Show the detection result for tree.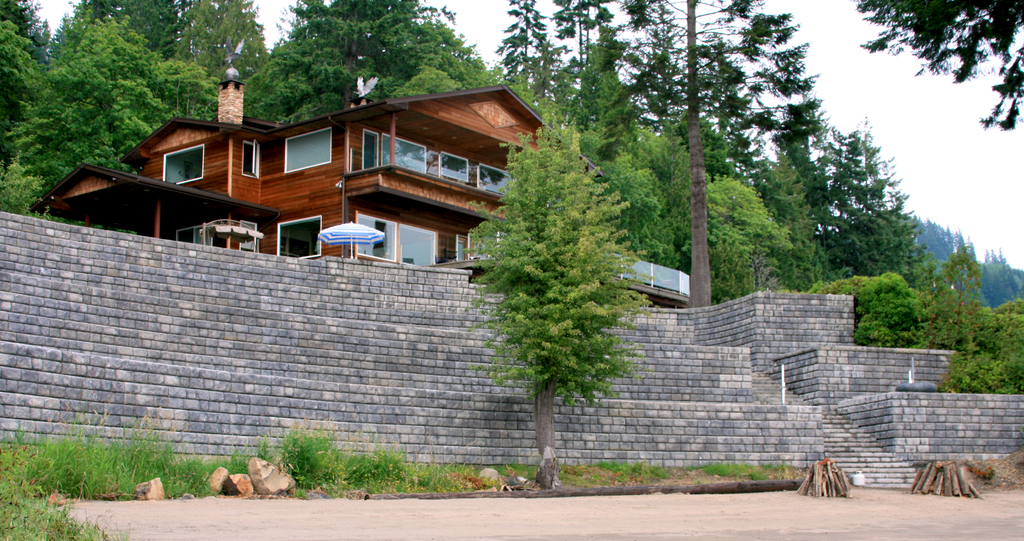
811:267:953:350.
